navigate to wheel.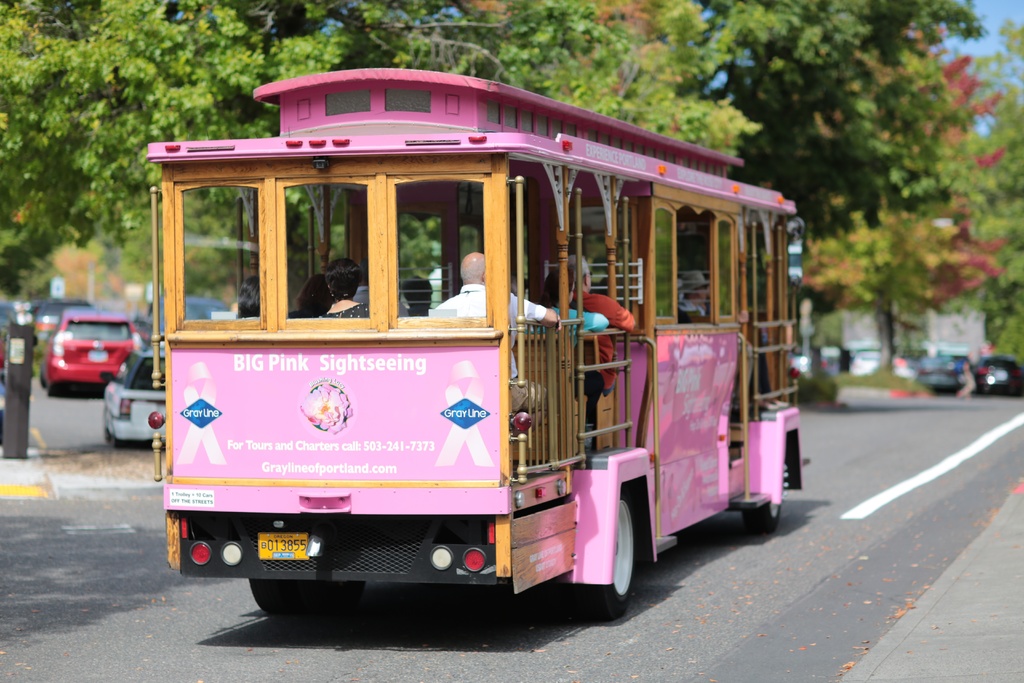
Navigation target: <bbox>739, 498, 784, 536</bbox>.
